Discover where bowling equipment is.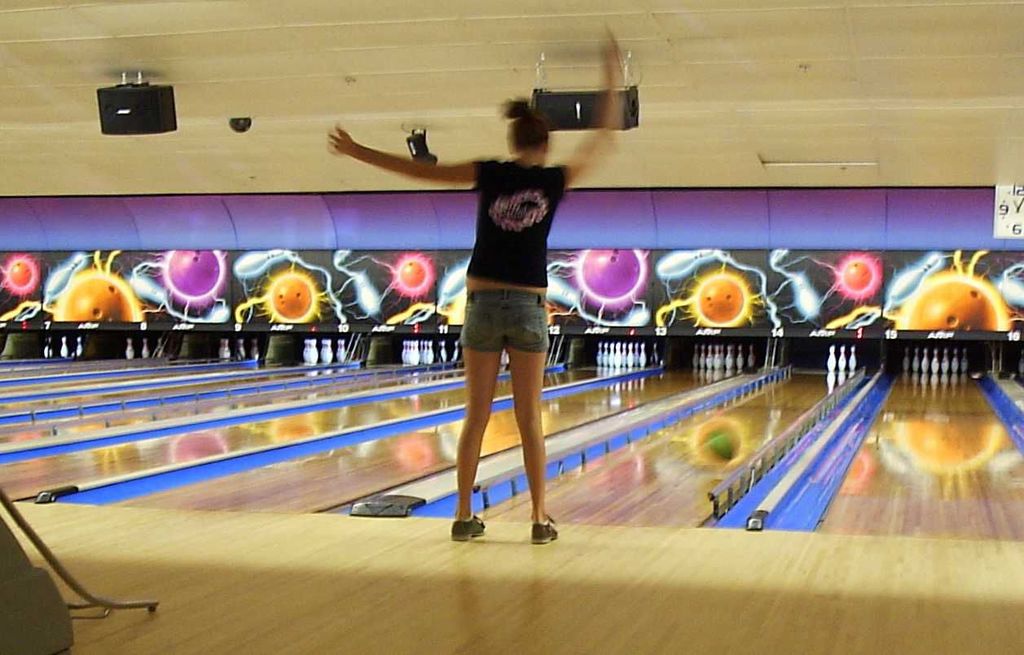
Discovered at region(121, 338, 136, 358).
